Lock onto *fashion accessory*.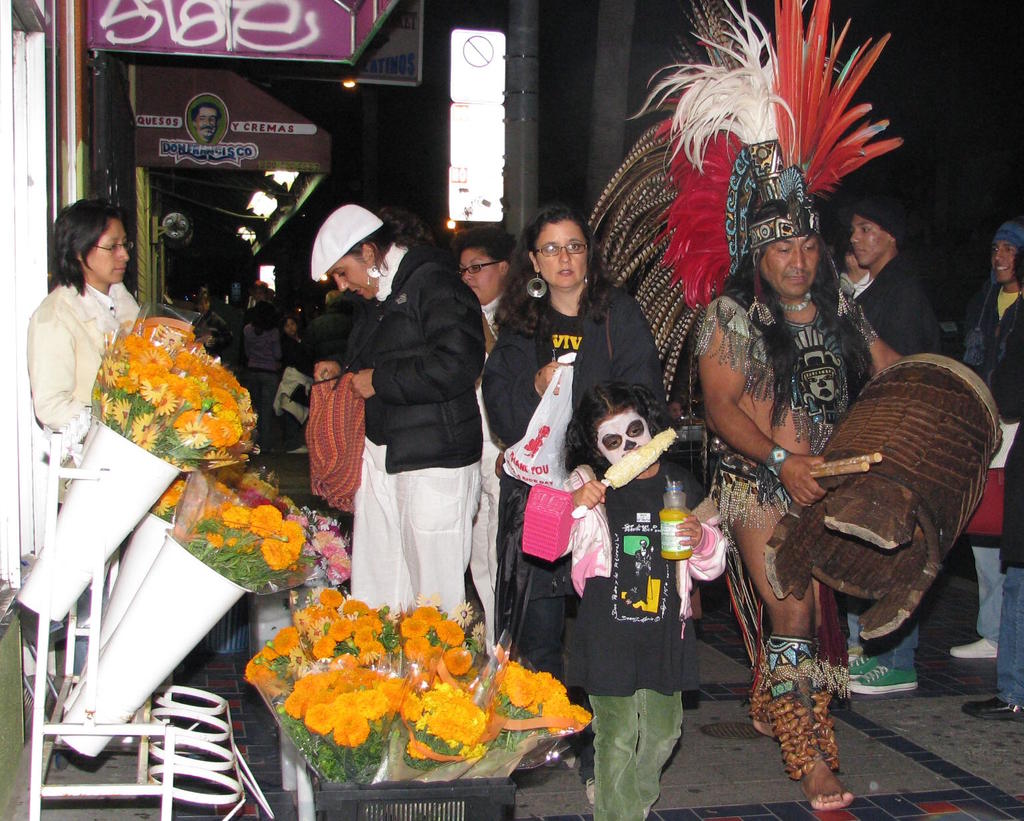
Locked: [left=580, top=0, right=909, bottom=394].
